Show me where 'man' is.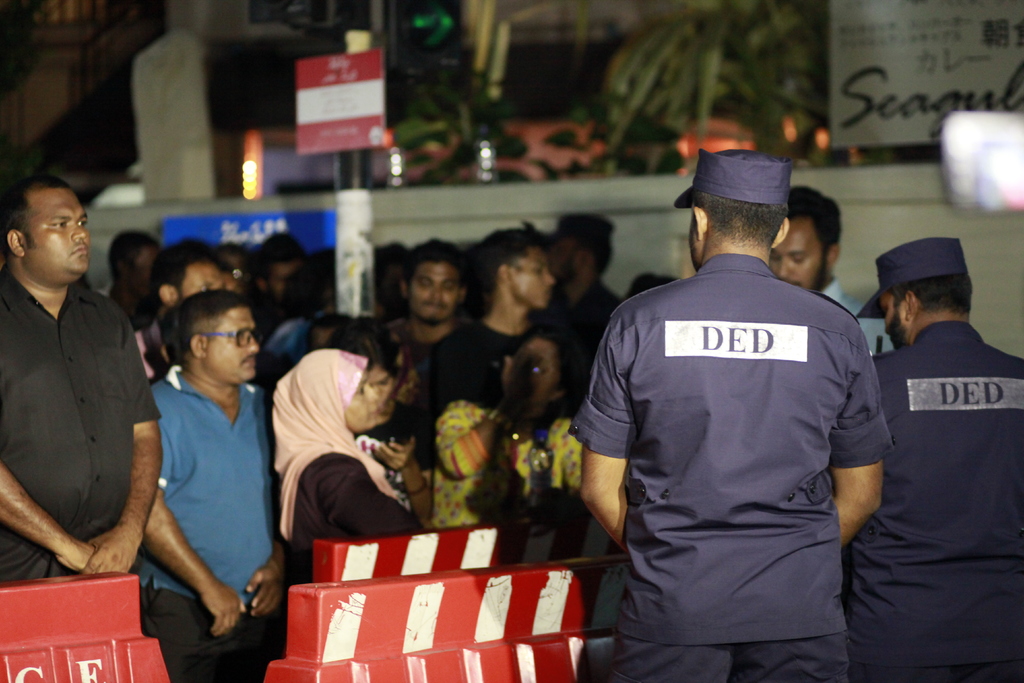
'man' is at x1=0 y1=178 x2=165 y2=598.
